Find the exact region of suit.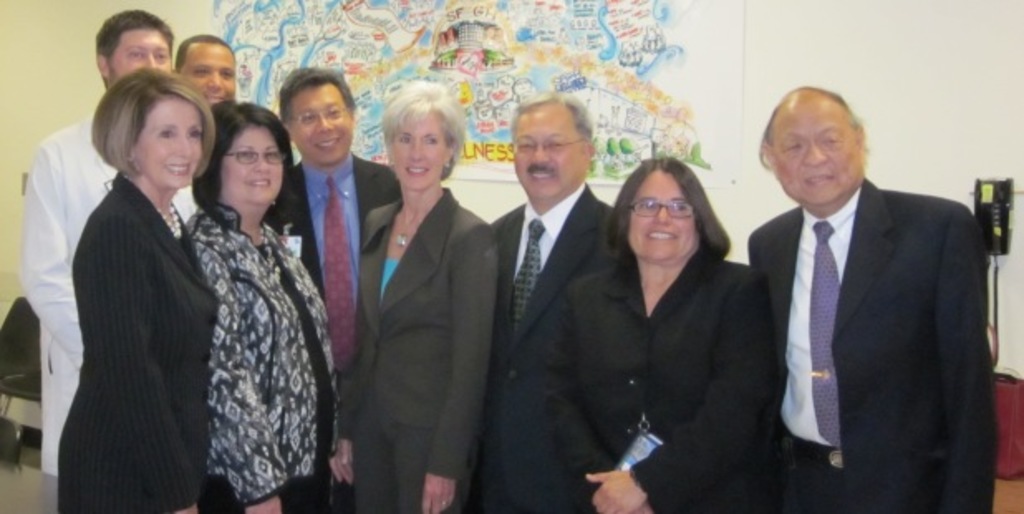
Exact region: locate(336, 186, 497, 512).
